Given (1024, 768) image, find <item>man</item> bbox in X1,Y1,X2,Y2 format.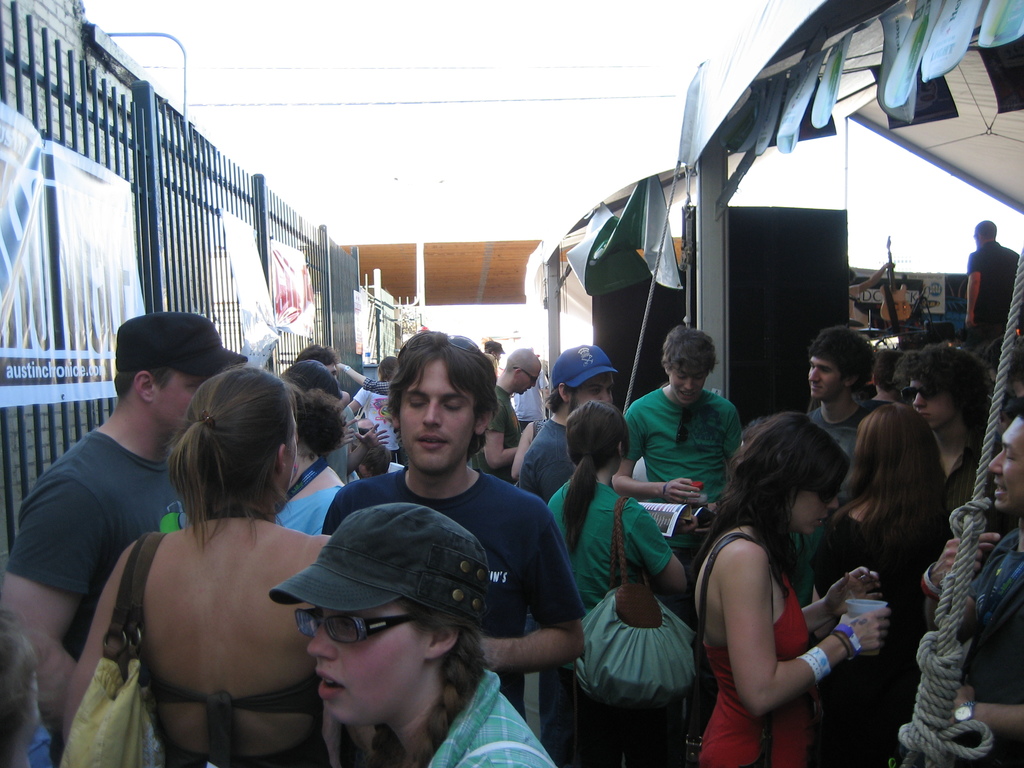
794,325,888,500.
